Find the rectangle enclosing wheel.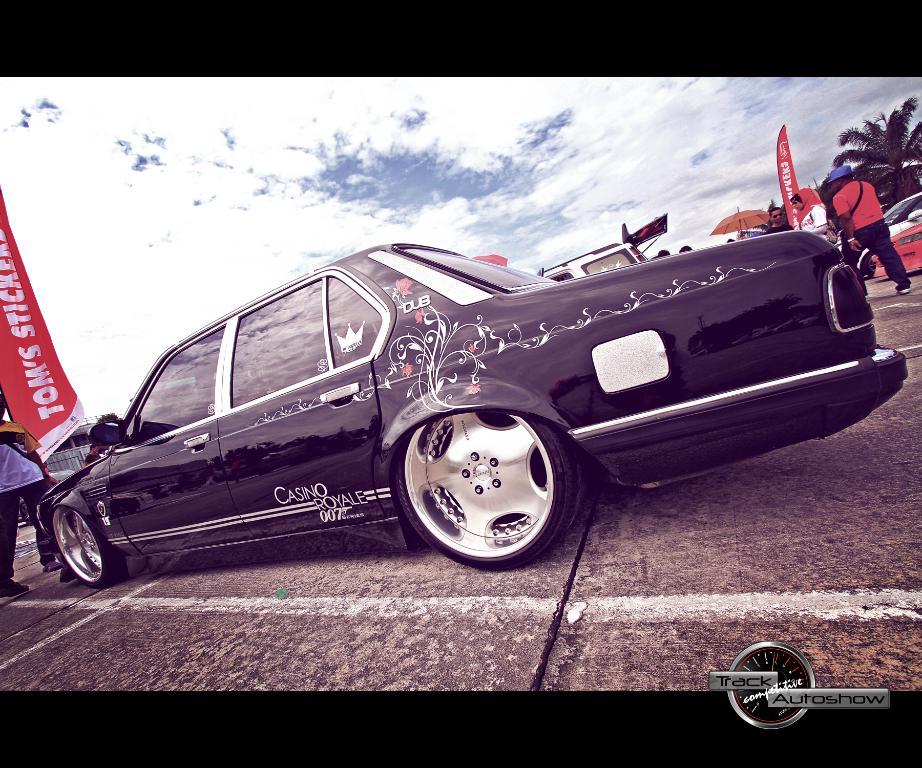
detection(47, 506, 122, 589).
